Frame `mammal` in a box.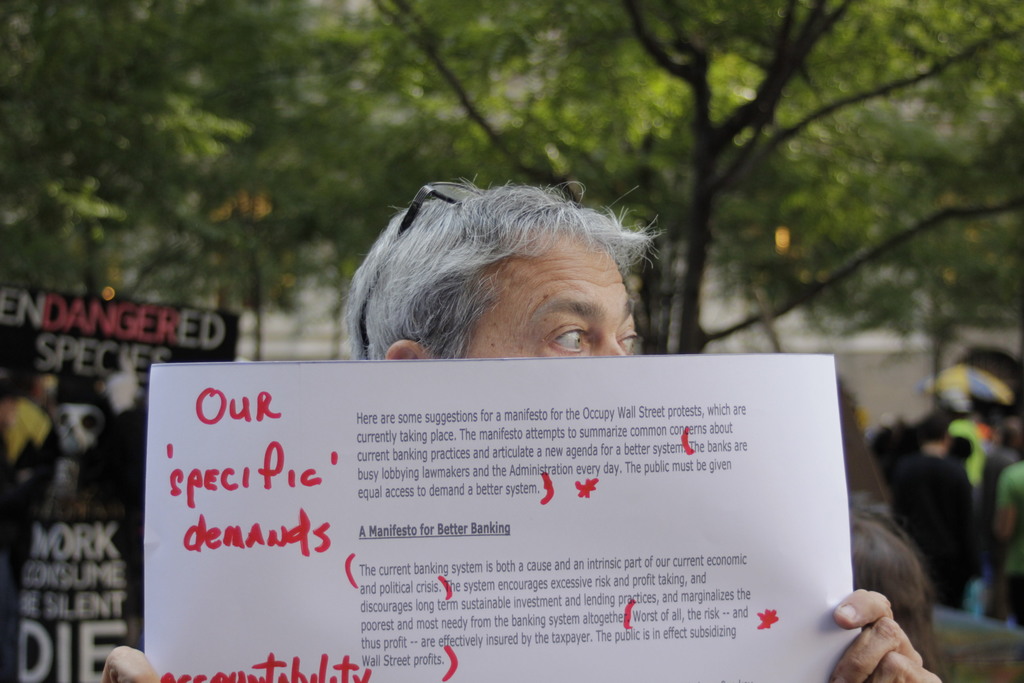
rect(105, 174, 939, 680).
